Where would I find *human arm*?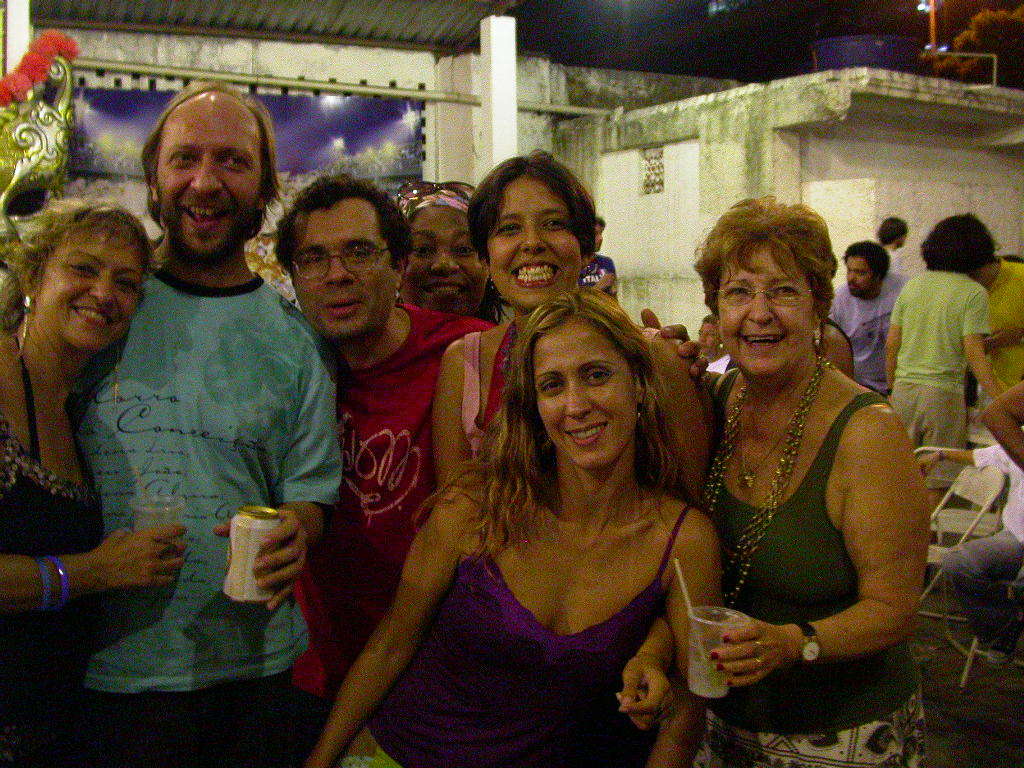
At Rect(0, 518, 190, 610).
